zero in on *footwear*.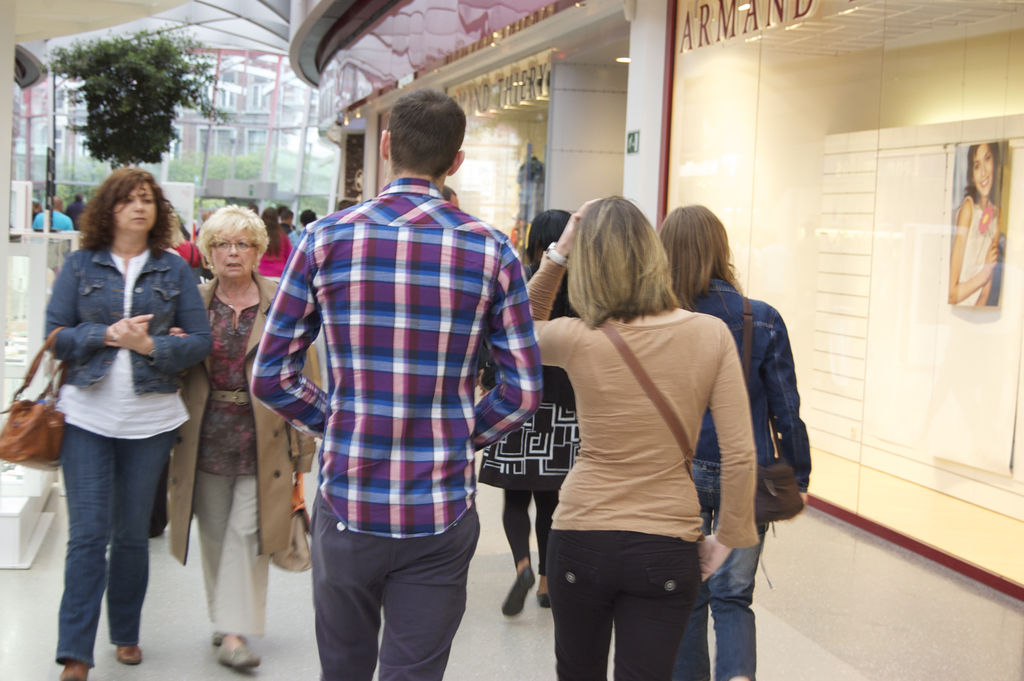
Zeroed in: crop(535, 593, 552, 609).
